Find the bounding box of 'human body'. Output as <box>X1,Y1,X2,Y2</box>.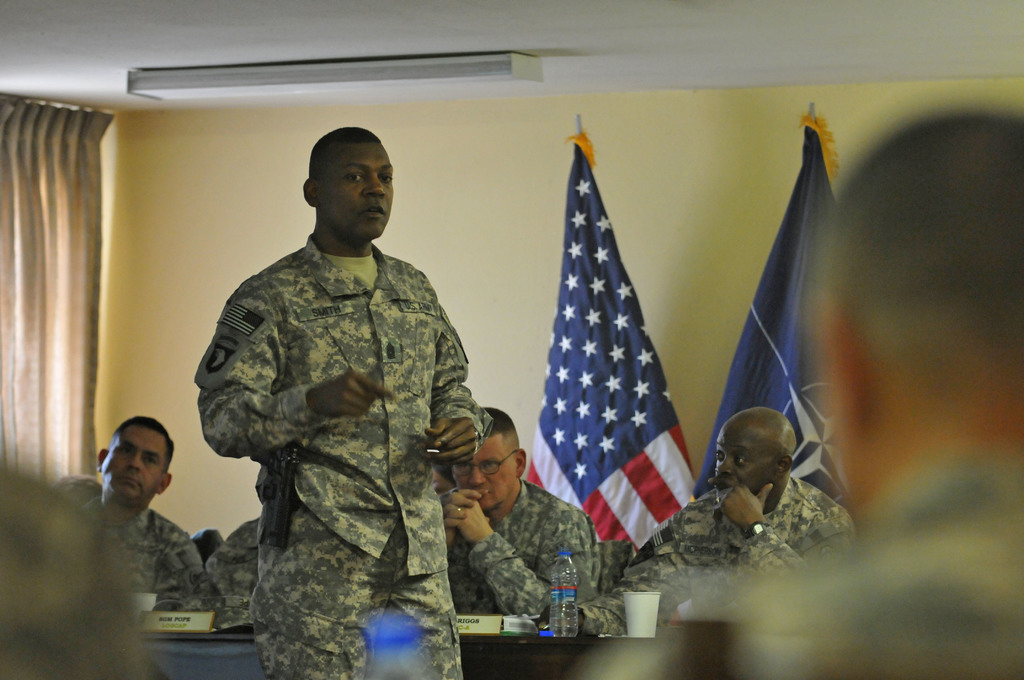
<box>441,403,621,627</box>.
